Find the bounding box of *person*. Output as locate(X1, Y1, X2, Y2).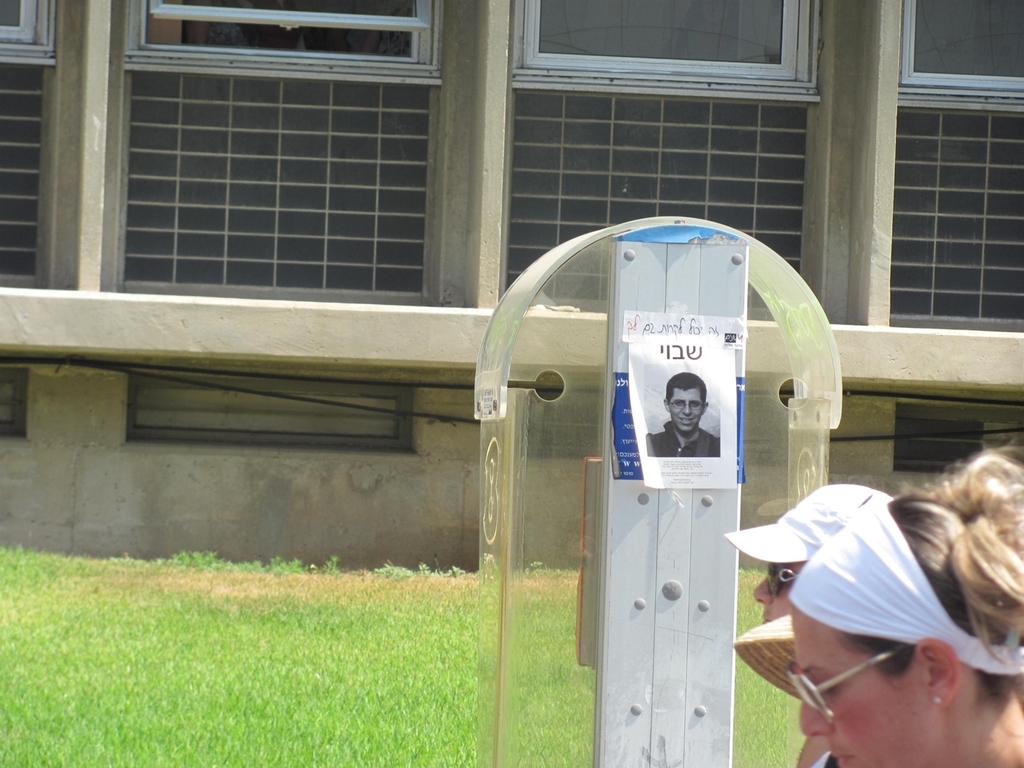
locate(716, 477, 894, 767).
